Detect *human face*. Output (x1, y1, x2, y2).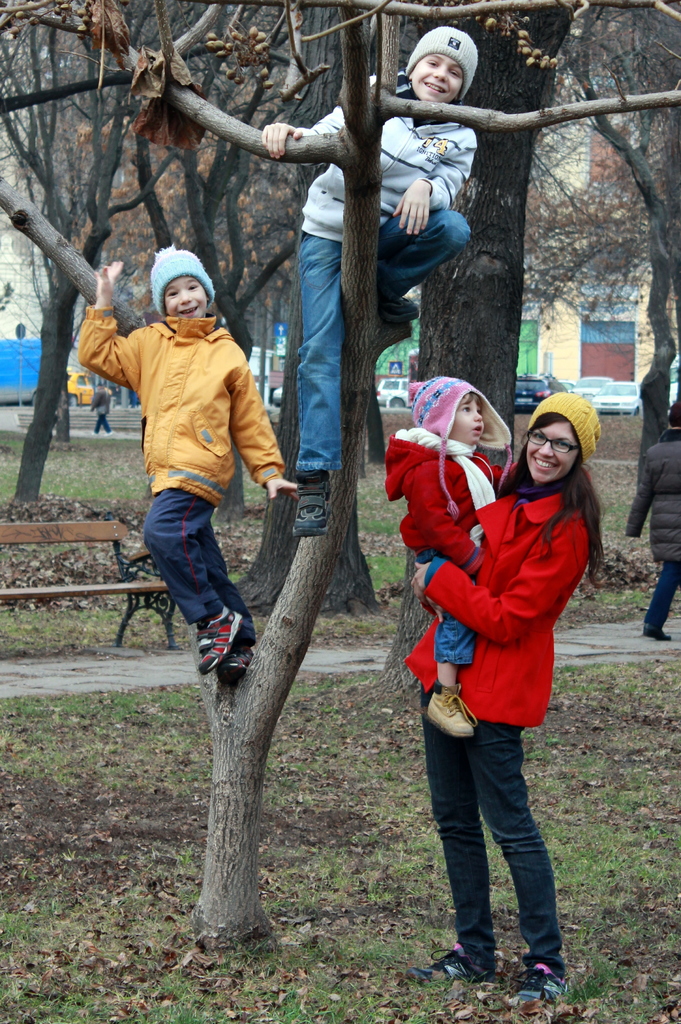
(410, 46, 467, 106).
